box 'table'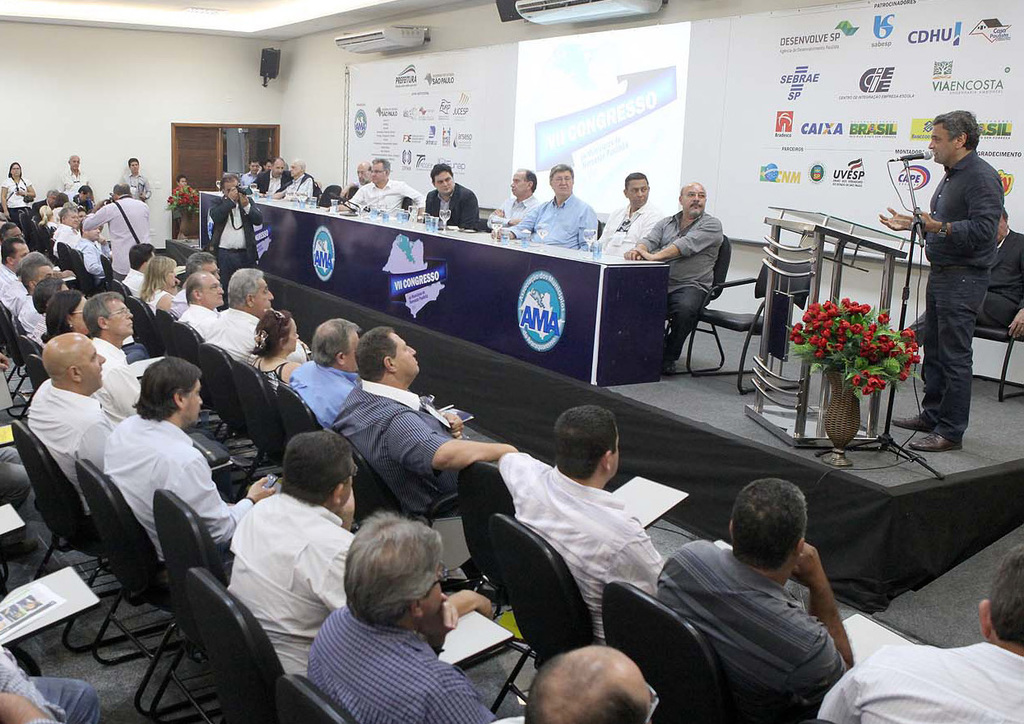
[left=764, top=216, right=910, bottom=455]
